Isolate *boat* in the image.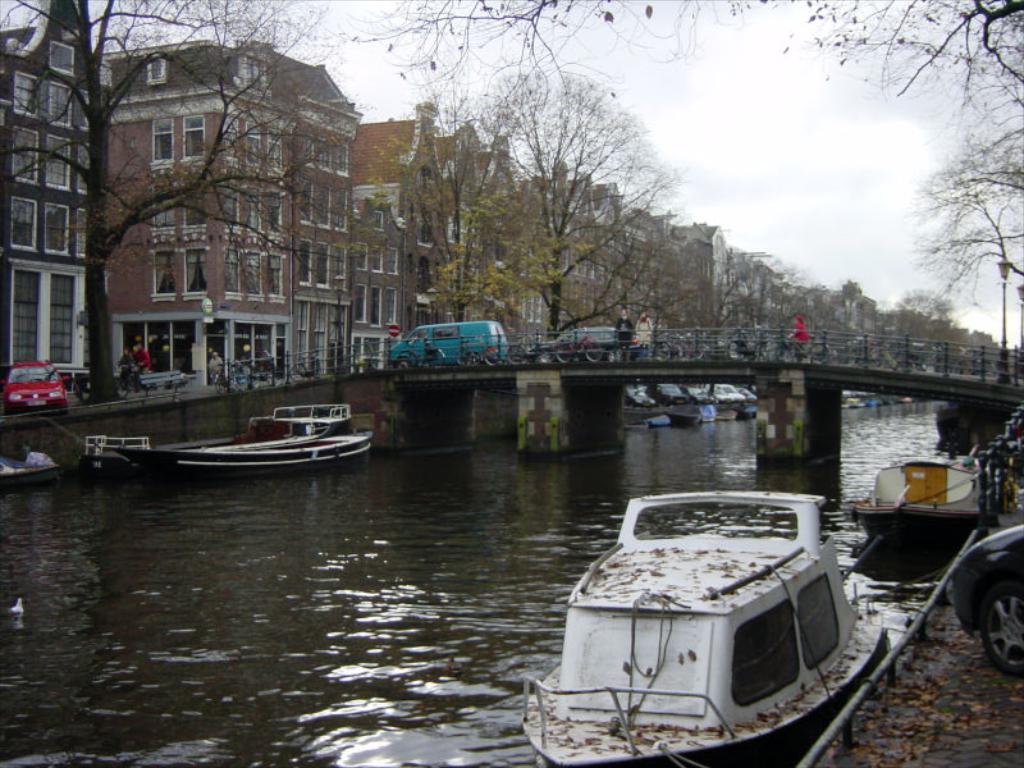
Isolated region: <region>937, 401, 1016, 461</region>.
